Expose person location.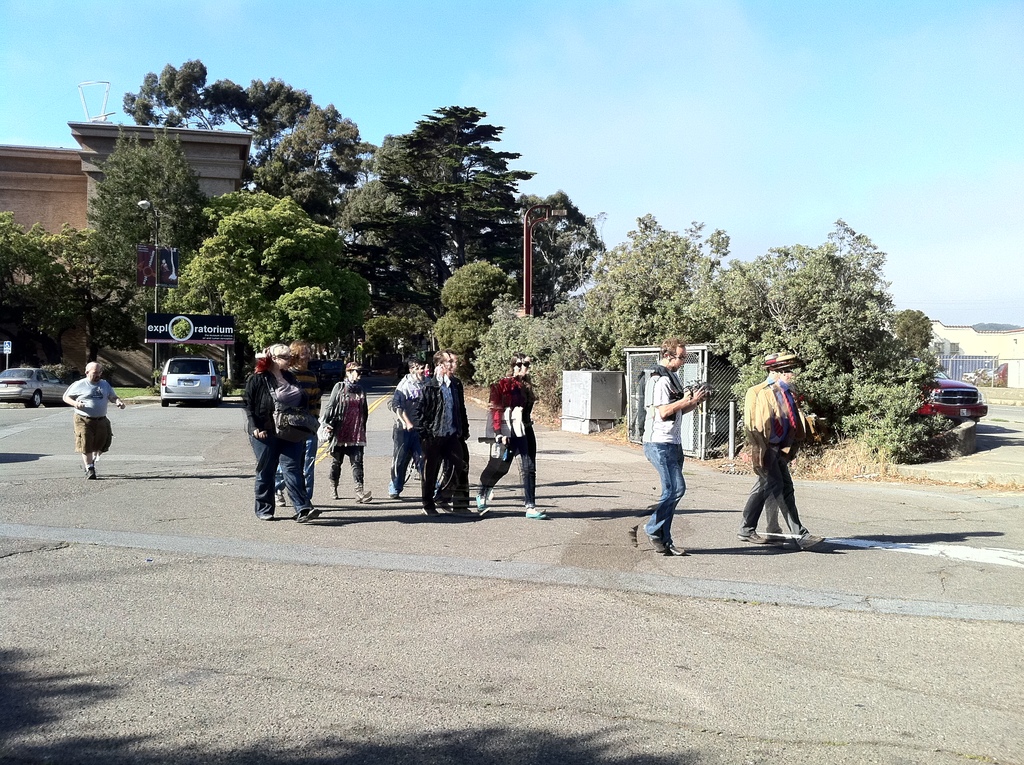
Exposed at <region>737, 351, 825, 550</region>.
